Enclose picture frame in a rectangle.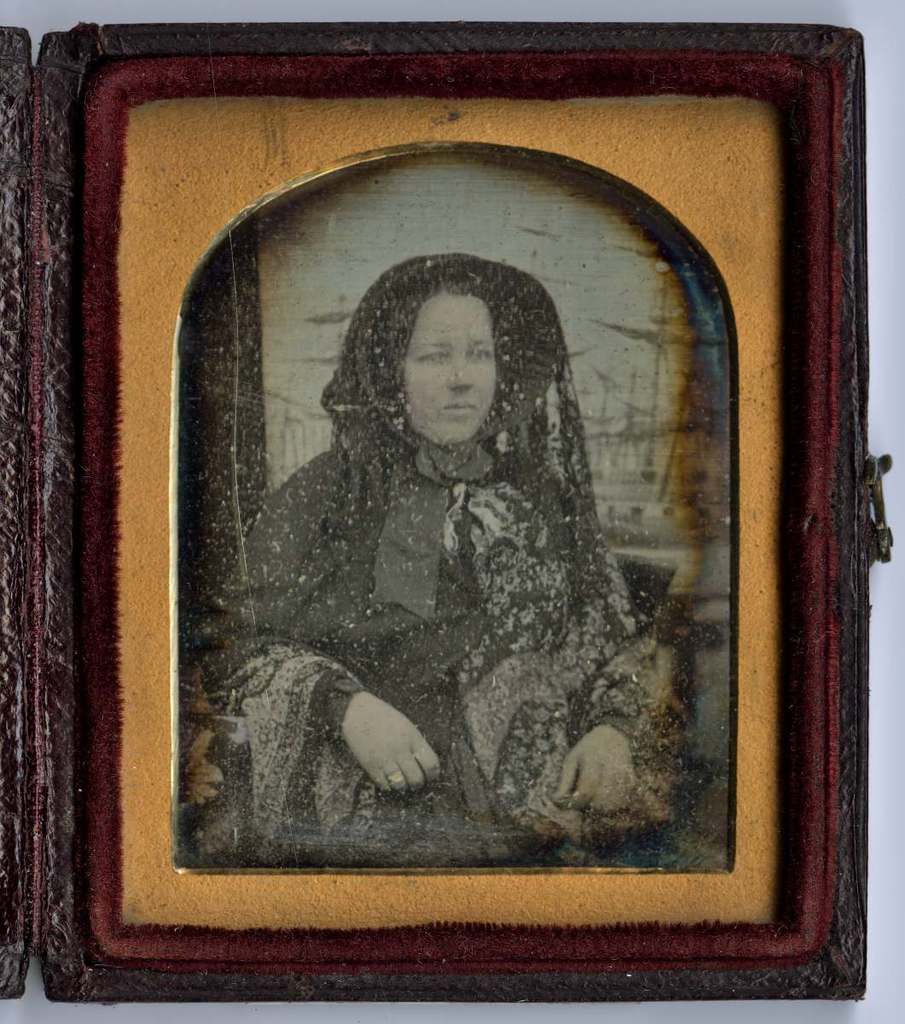
l=0, t=26, r=27, b=1000.
